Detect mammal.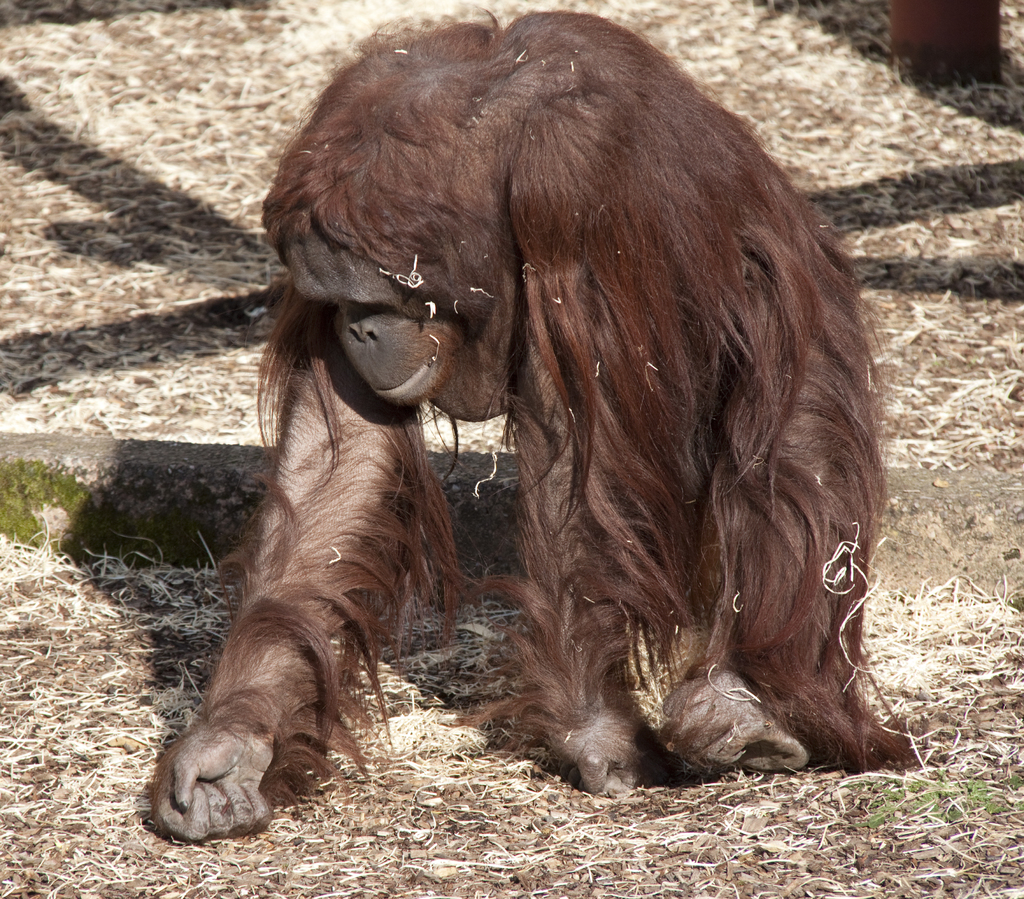
Detected at [136,6,916,848].
